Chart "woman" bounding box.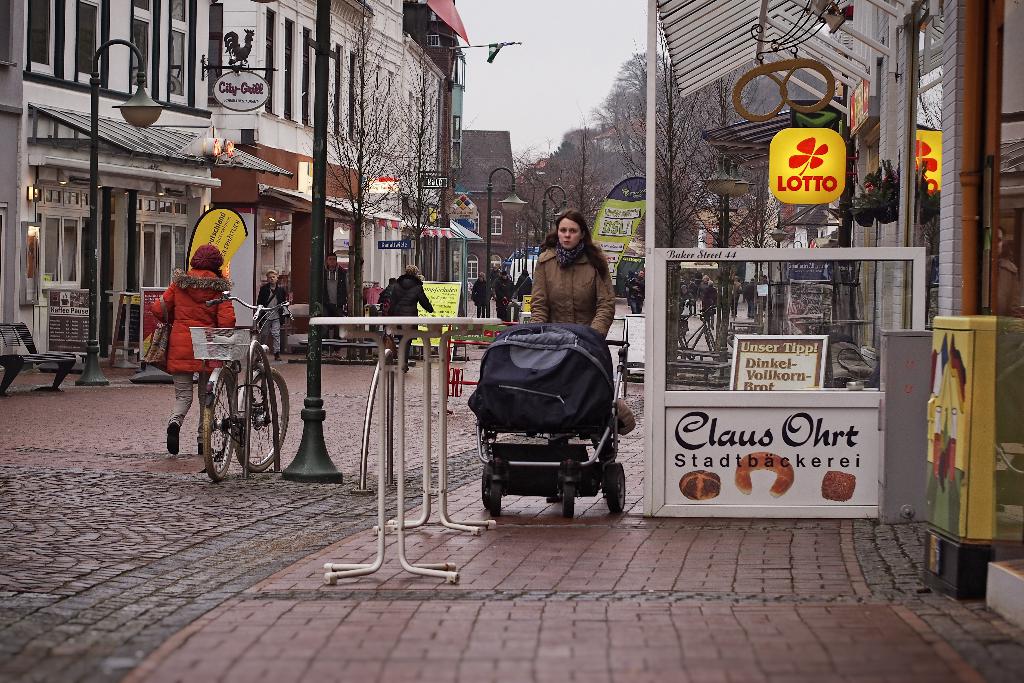
Charted: locate(148, 245, 235, 451).
